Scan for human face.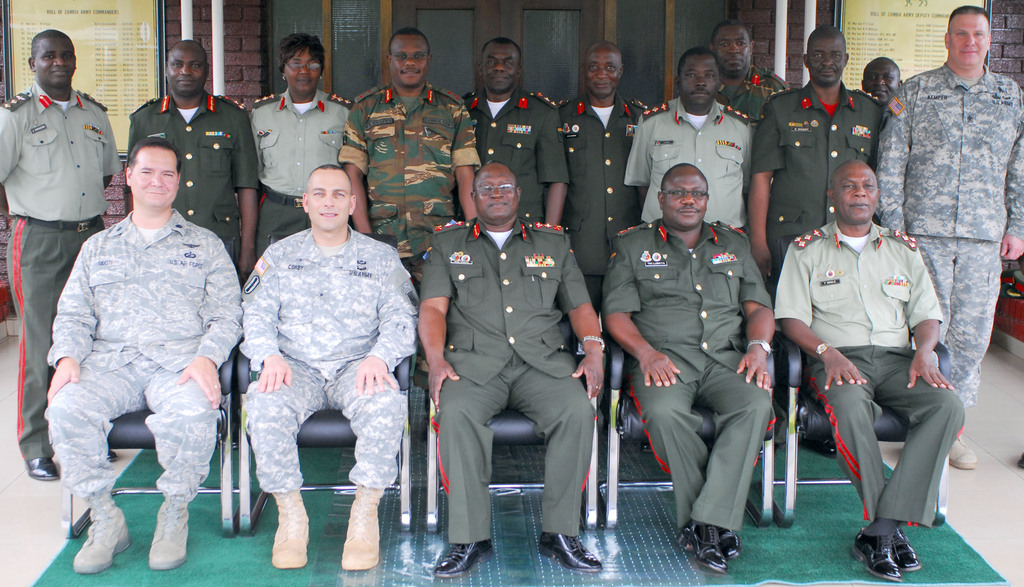
Scan result: box=[840, 172, 876, 216].
